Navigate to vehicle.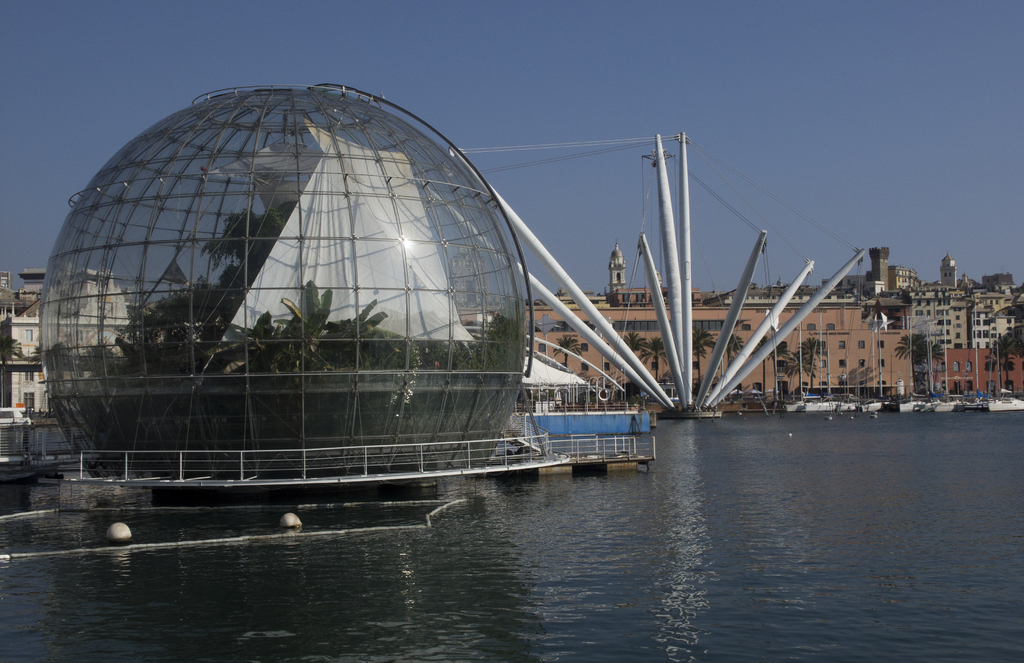
Navigation target: pyautogui.locateOnScreen(804, 398, 851, 413).
